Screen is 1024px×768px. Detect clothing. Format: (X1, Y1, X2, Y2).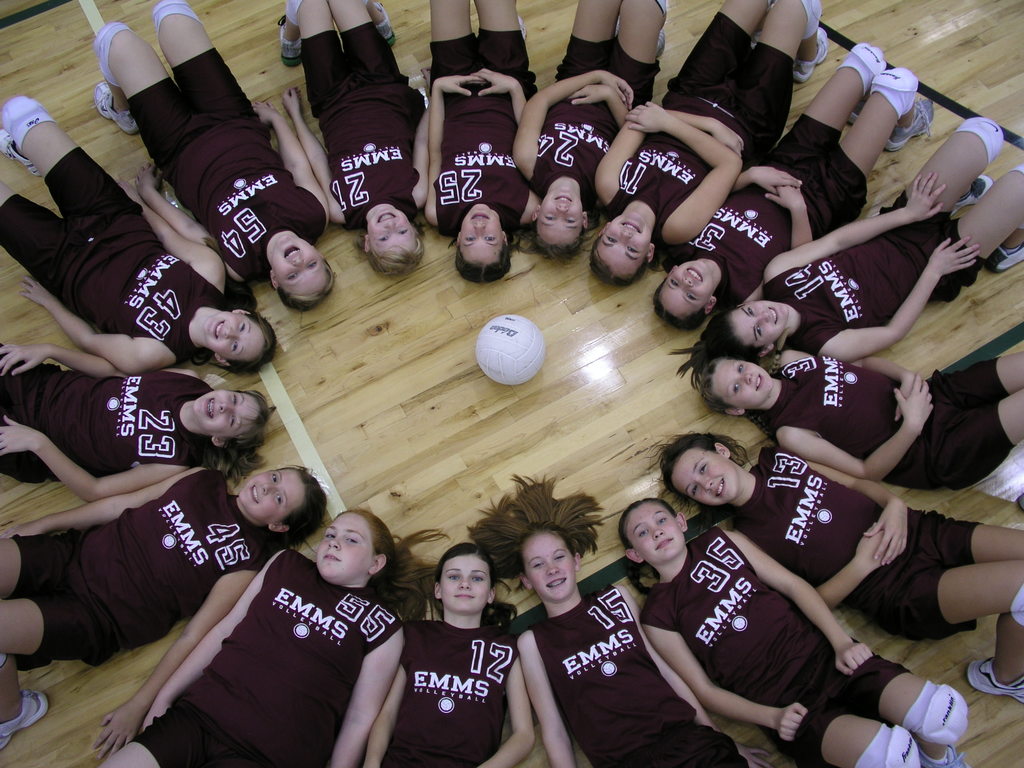
(714, 444, 988, 642).
